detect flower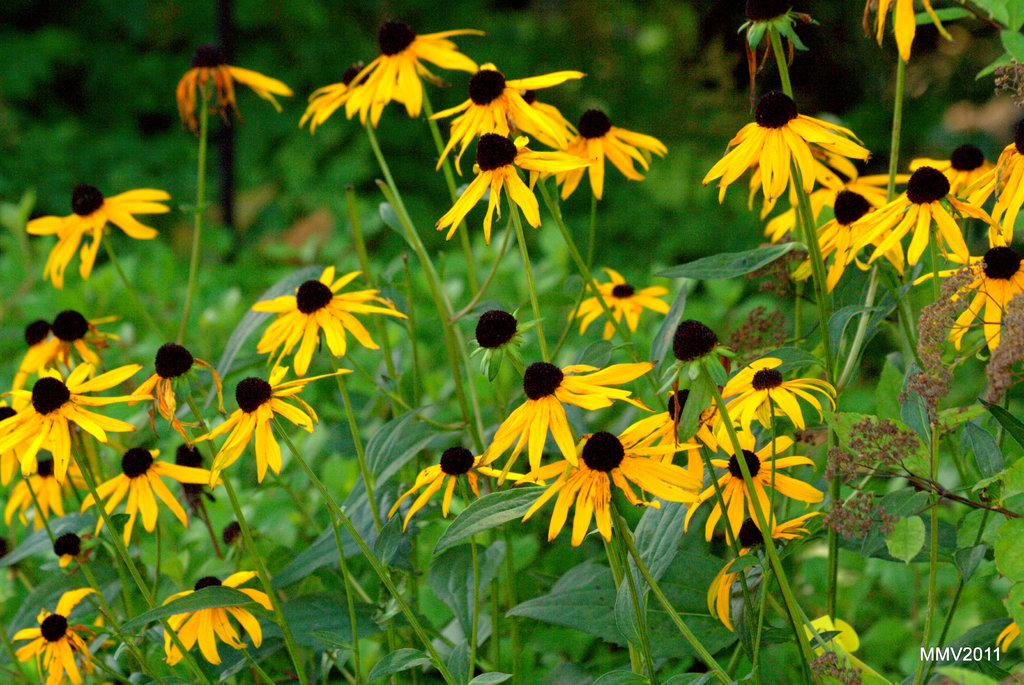
[x1=477, y1=356, x2=657, y2=480]
